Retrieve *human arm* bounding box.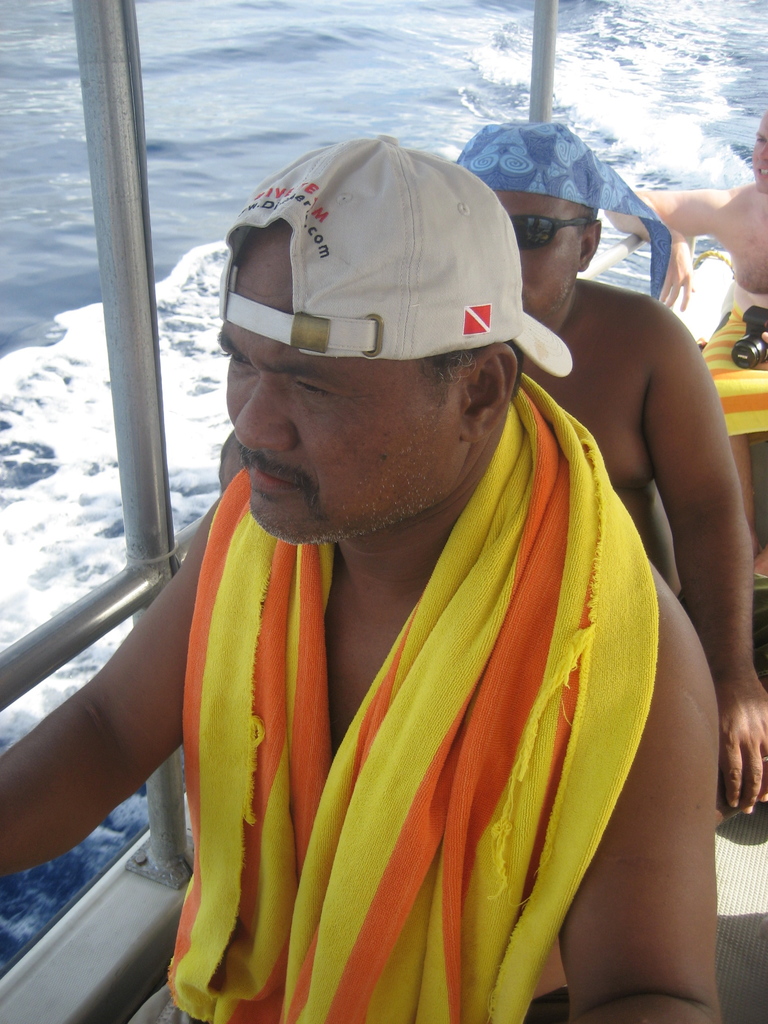
Bounding box: BBox(639, 296, 767, 812).
